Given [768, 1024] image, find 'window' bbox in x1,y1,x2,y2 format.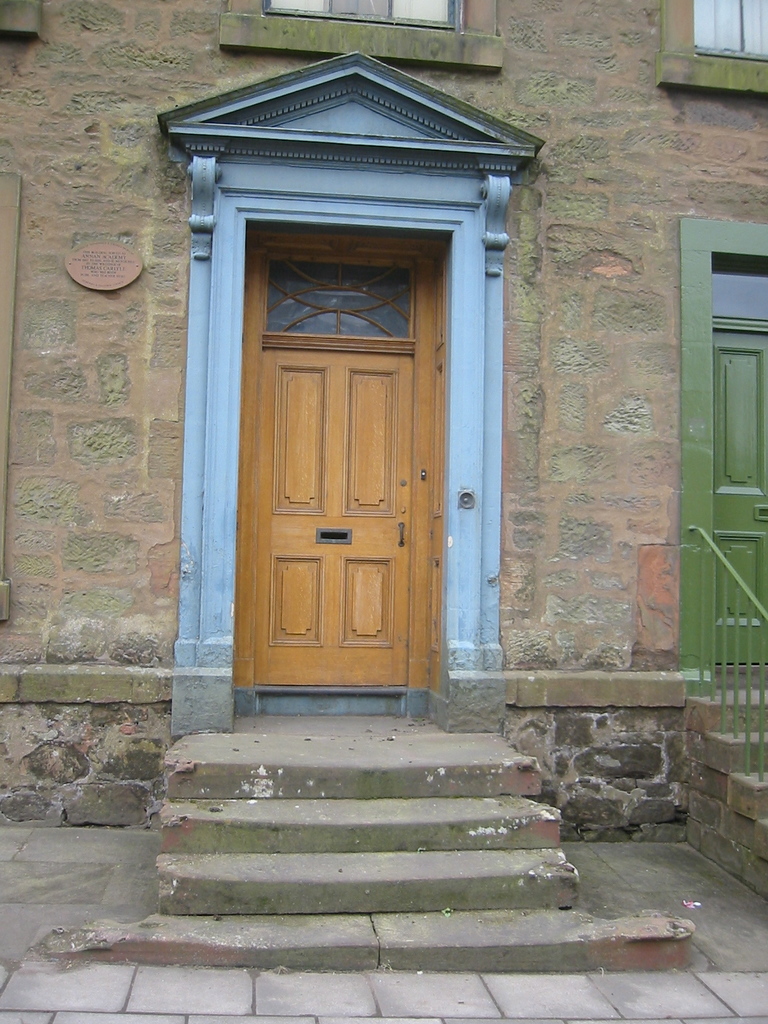
248,0,477,26.
